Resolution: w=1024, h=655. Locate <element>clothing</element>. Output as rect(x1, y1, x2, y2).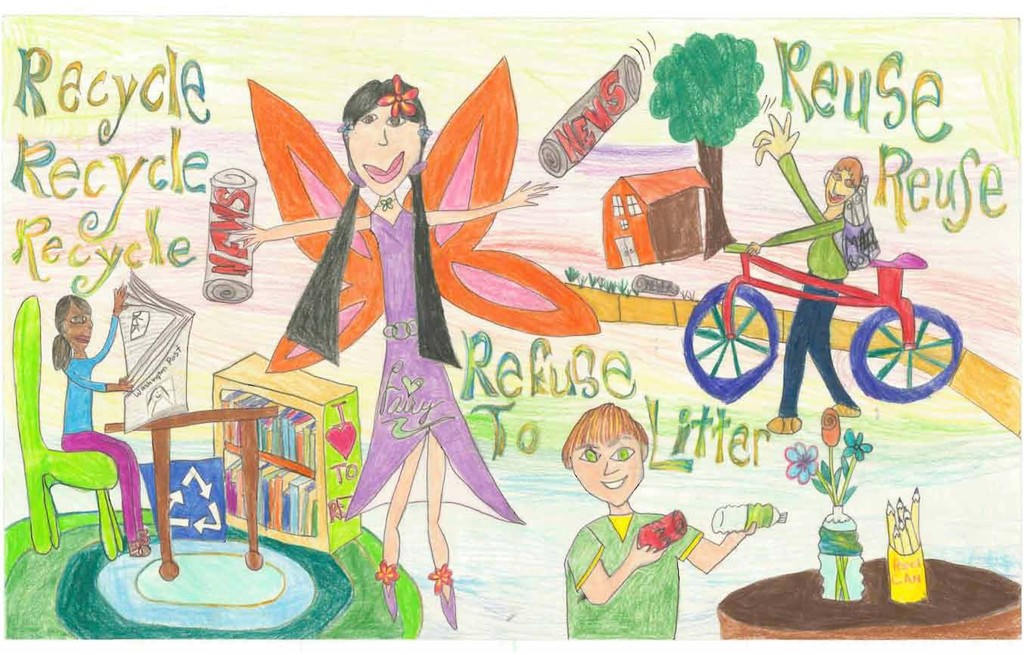
rect(334, 194, 525, 533).
